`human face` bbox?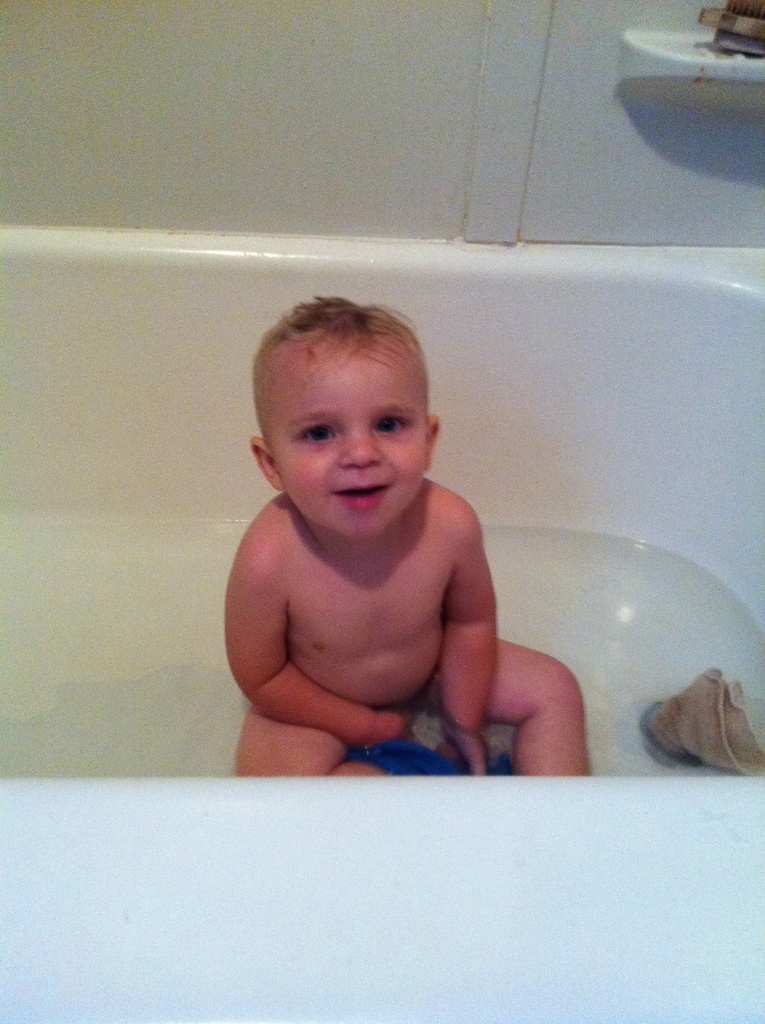
269, 353, 428, 540
